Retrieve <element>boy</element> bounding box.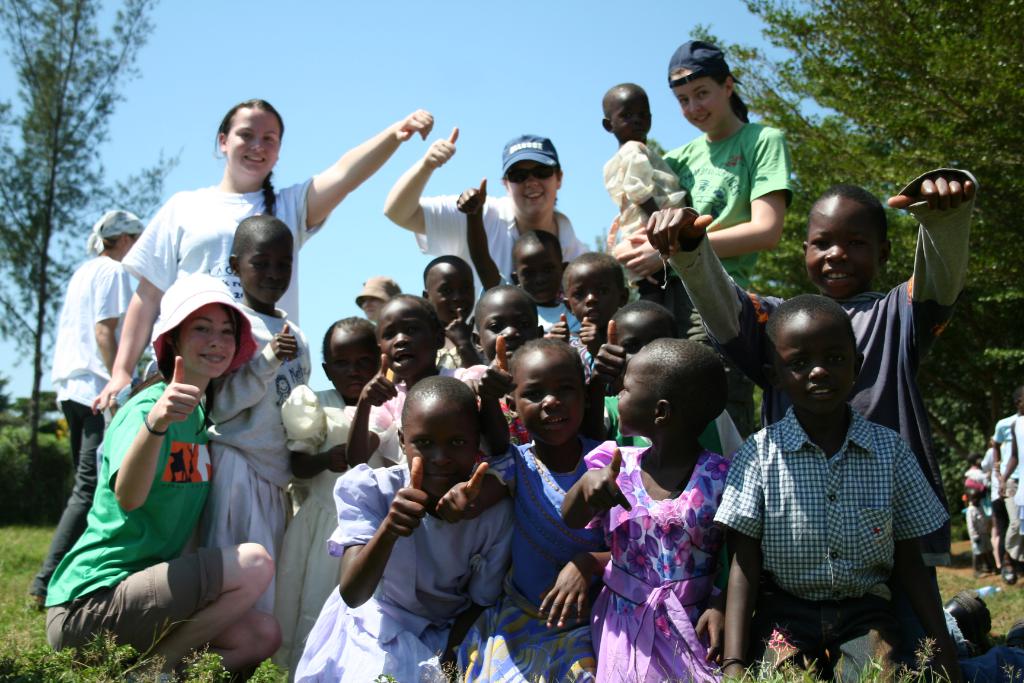
Bounding box: [x1=645, y1=176, x2=997, y2=498].
